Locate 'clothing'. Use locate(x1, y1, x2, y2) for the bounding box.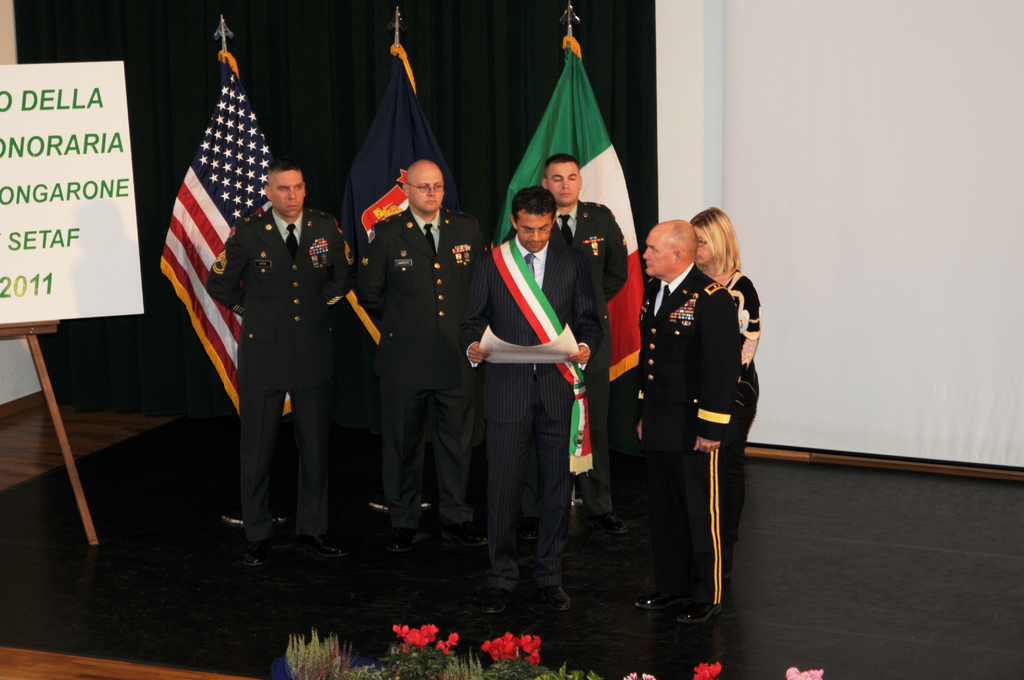
locate(207, 204, 356, 542).
